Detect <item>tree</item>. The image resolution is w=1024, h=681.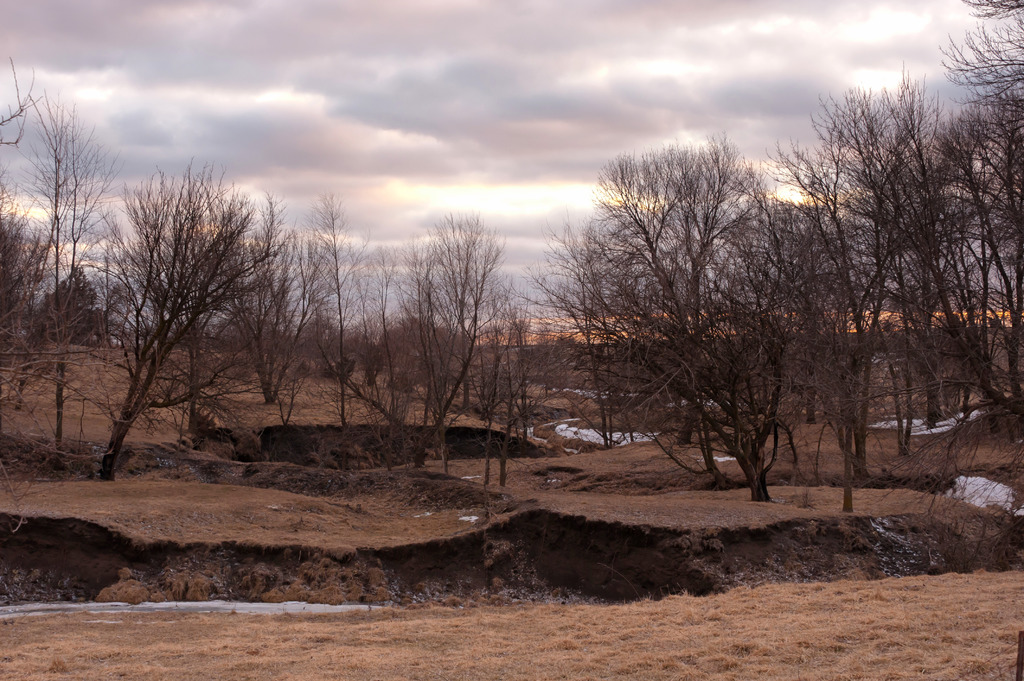
{"x1": 304, "y1": 179, "x2": 505, "y2": 470}.
